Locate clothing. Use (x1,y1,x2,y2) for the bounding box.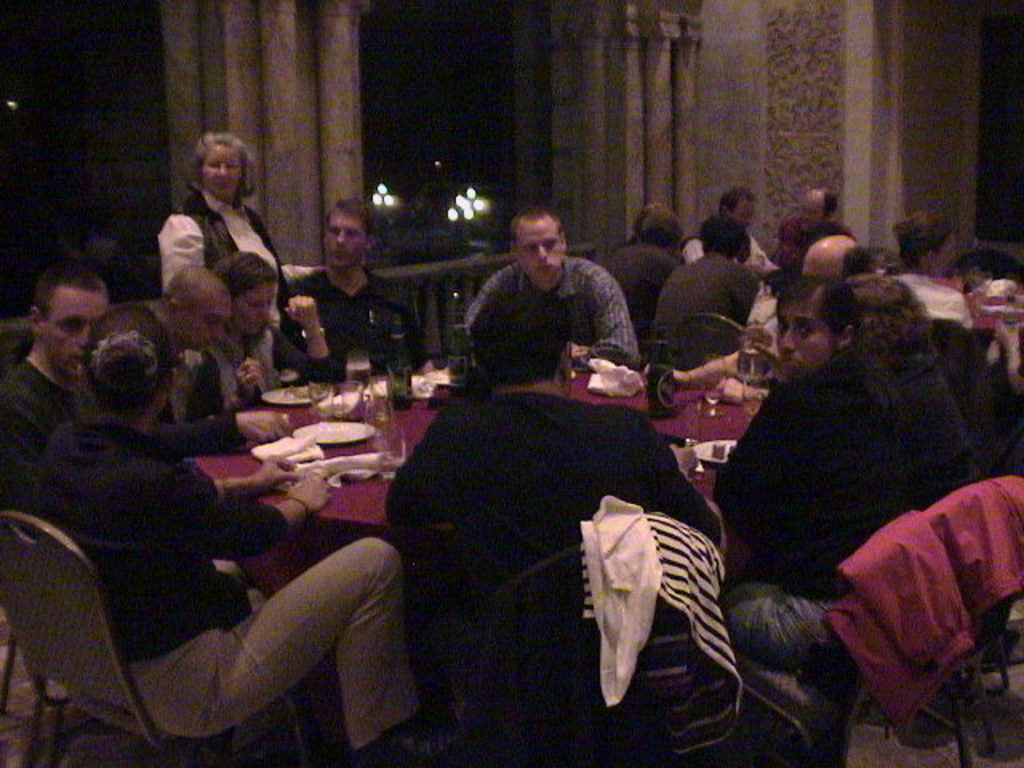
(0,357,90,558).
